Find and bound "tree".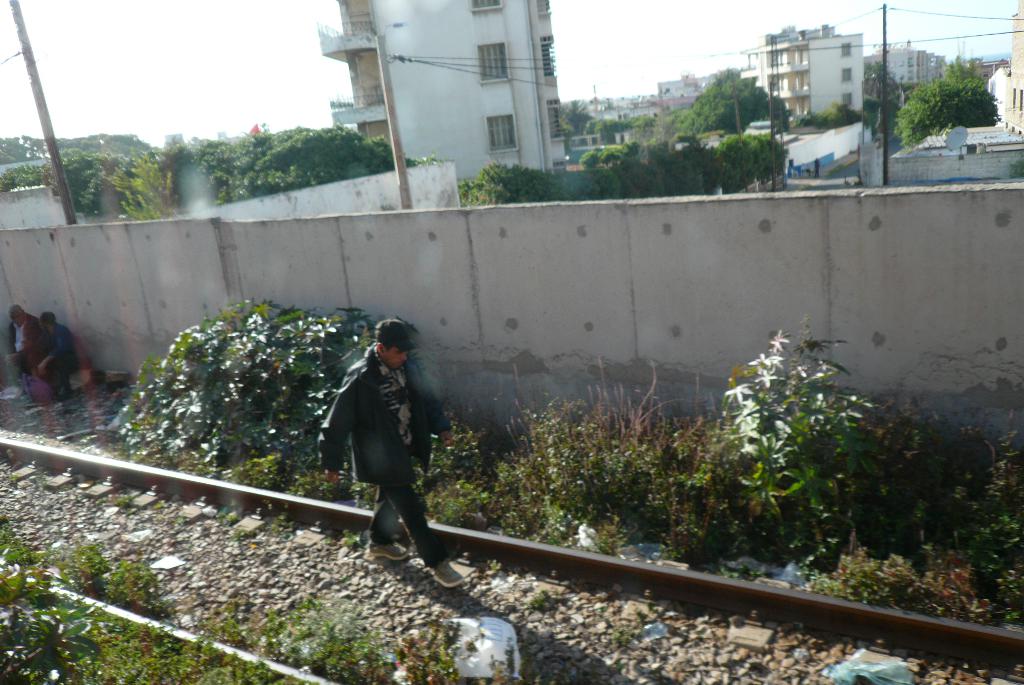
Bound: 165/137/230/204.
